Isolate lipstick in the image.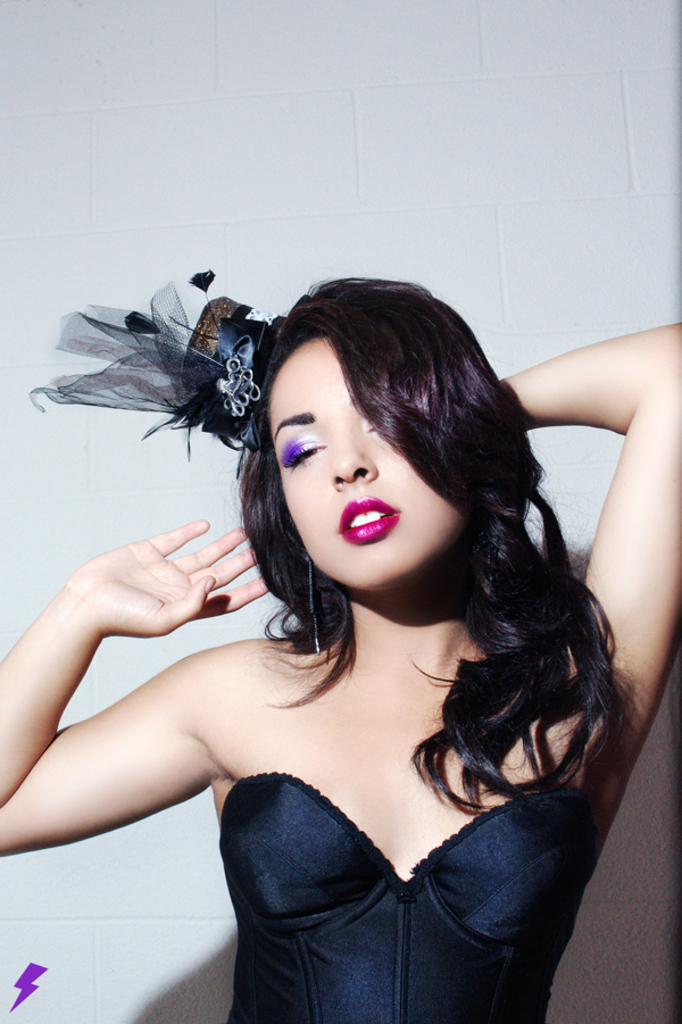
Isolated region: crop(342, 498, 399, 544).
